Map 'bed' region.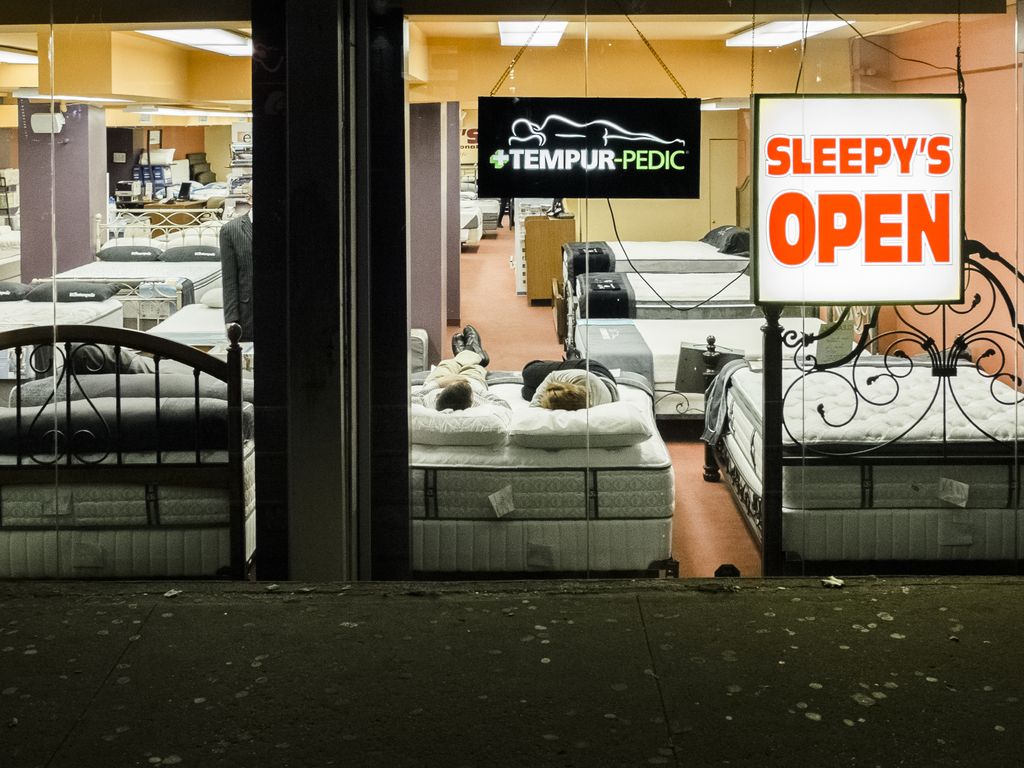
Mapped to region(557, 220, 756, 290).
